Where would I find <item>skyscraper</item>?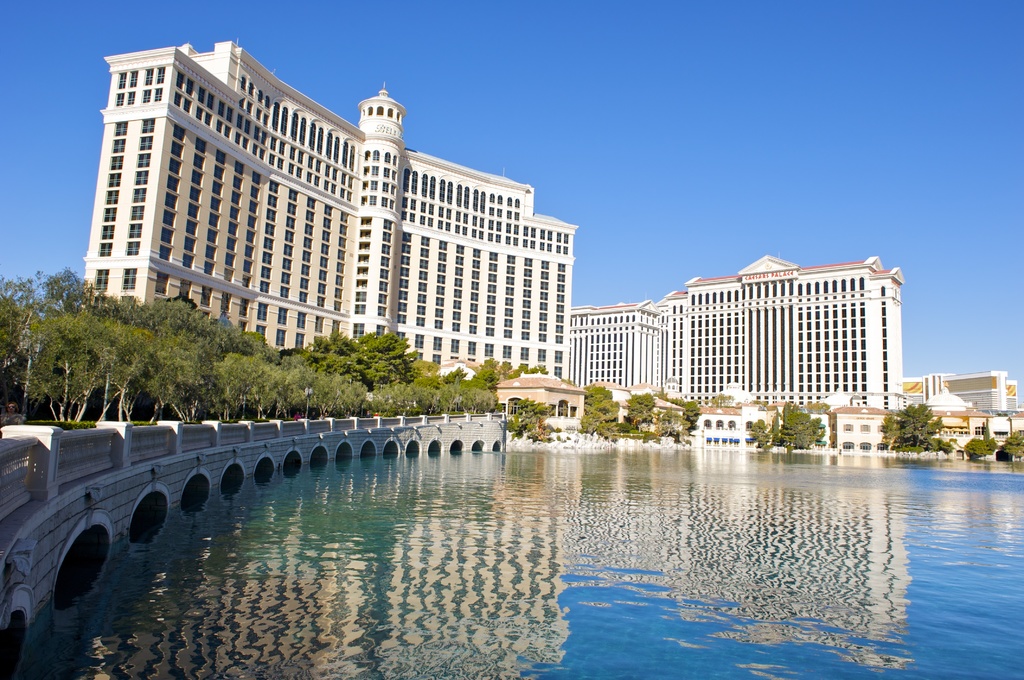
At <bbox>529, 237, 934, 435</bbox>.
